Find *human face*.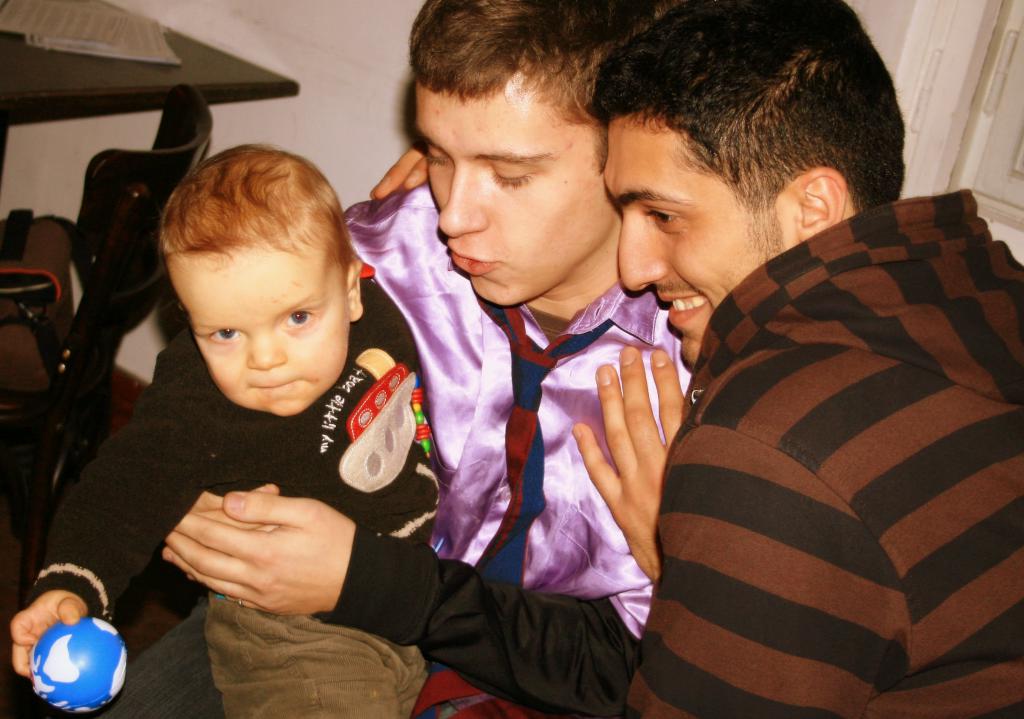
605 110 798 370.
